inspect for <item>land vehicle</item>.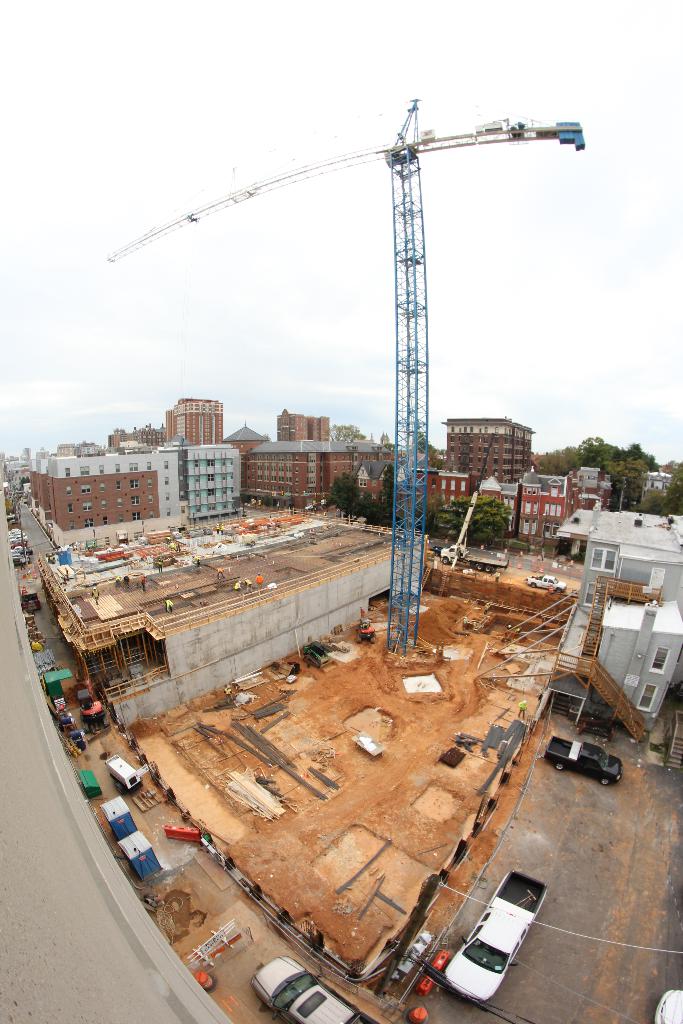
Inspection: bbox=(302, 640, 331, 668).
